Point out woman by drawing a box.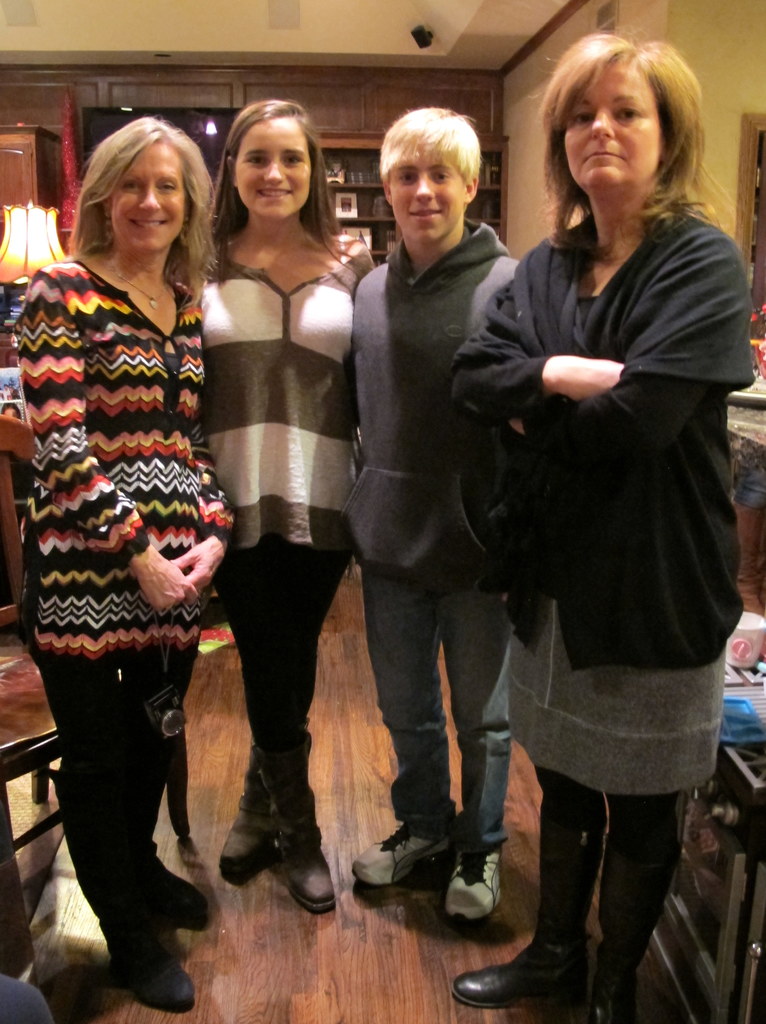
<region>11, 109, 232, 1014</region>.
